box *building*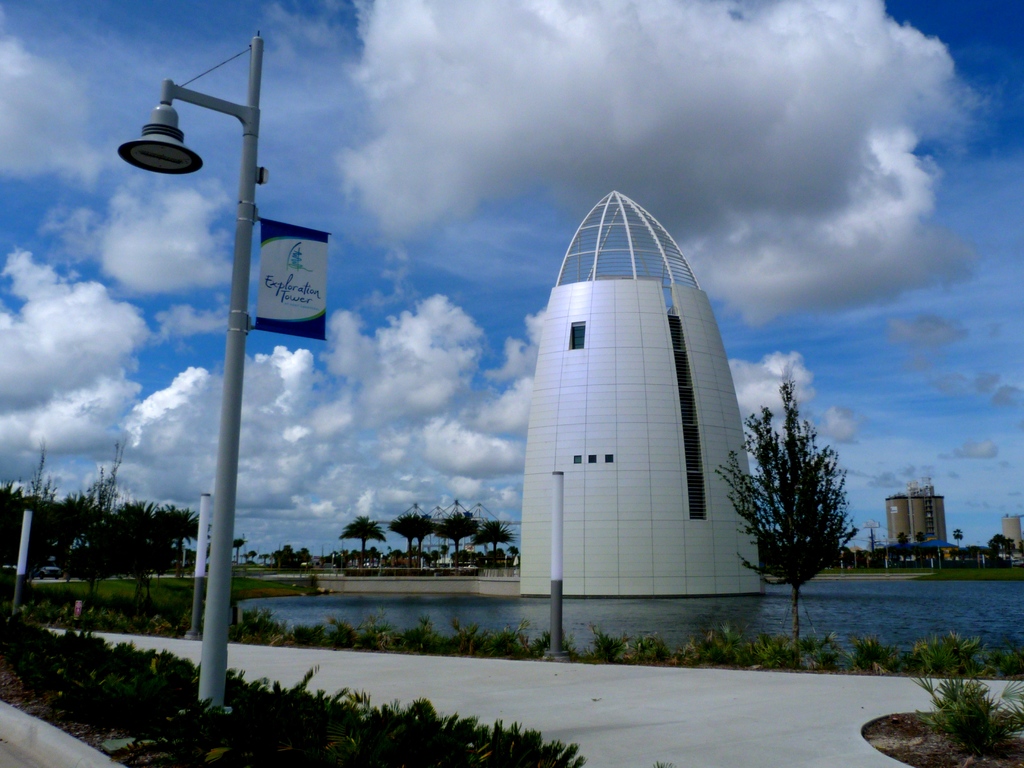
crop(1003, 516, 1023, 556)
